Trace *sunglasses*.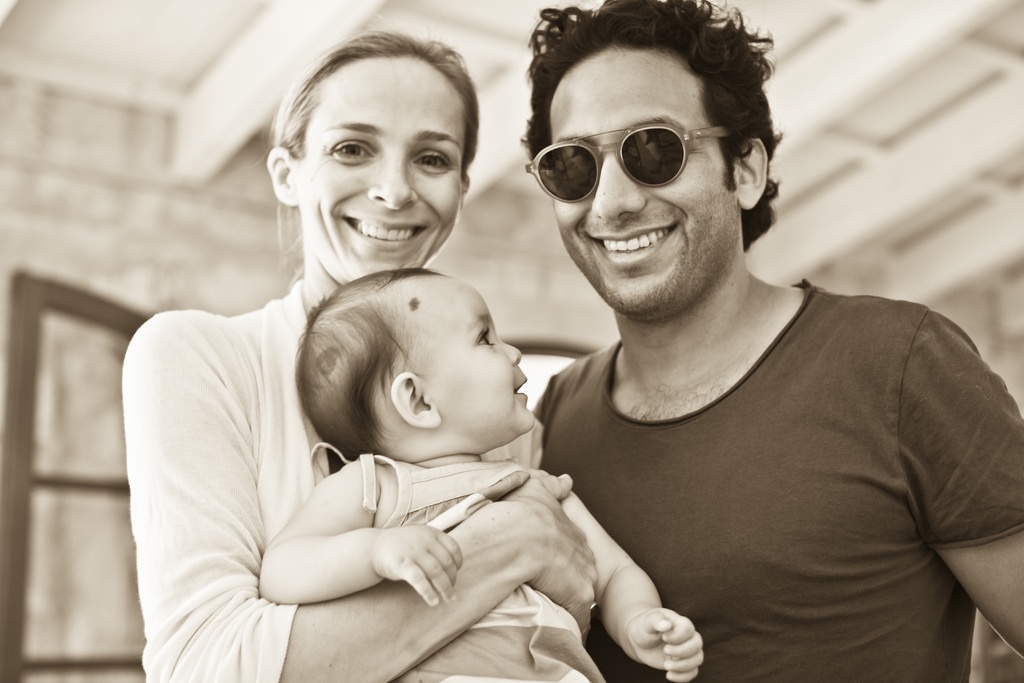
Traced to [x1=530, y1=119, x2=741, y2=204].
